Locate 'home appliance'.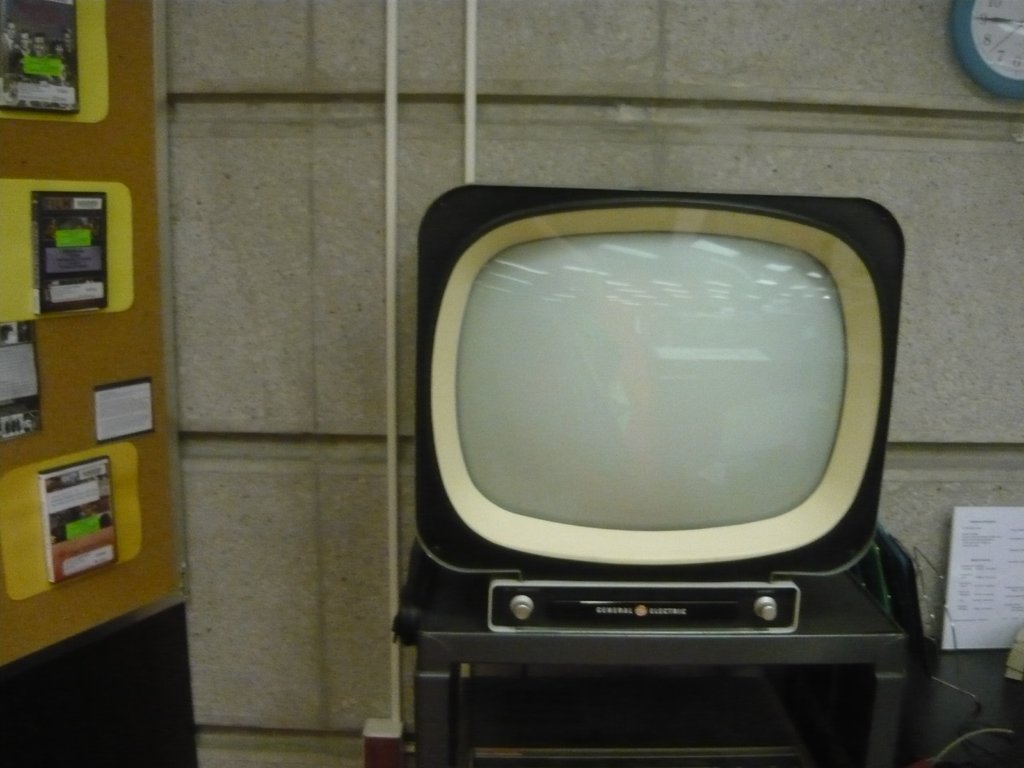
Bounding box: 391, 184, 908, 767.
